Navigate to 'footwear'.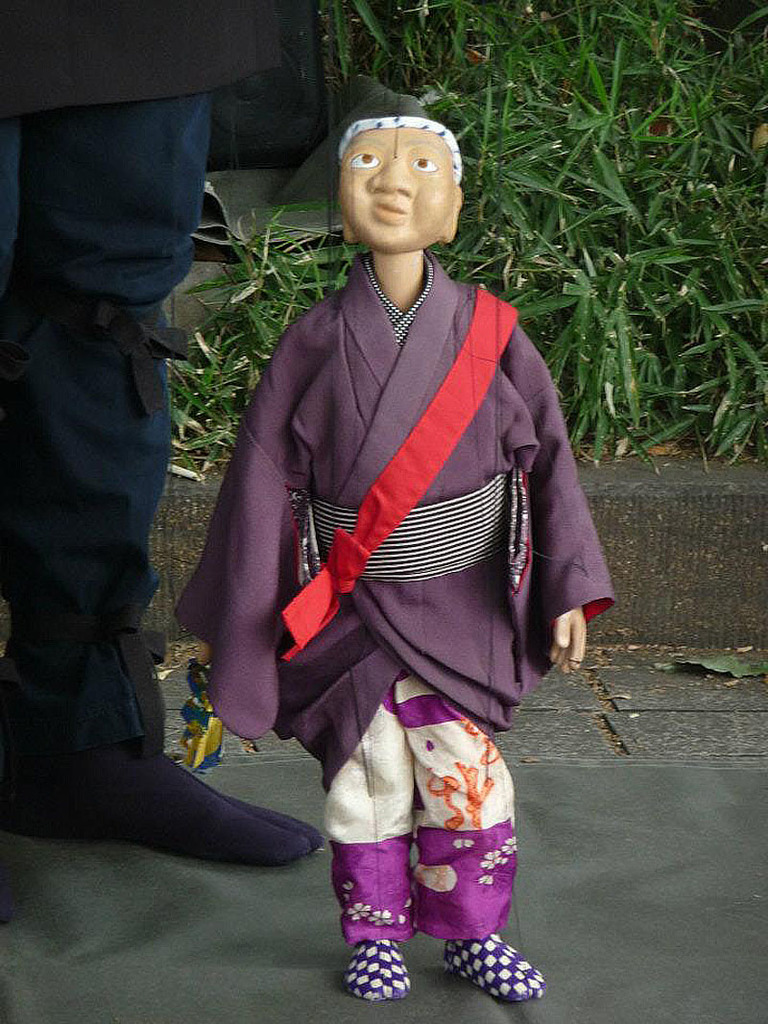
Navigation target: [left=444, top=937, right=542, bottom=1002].
